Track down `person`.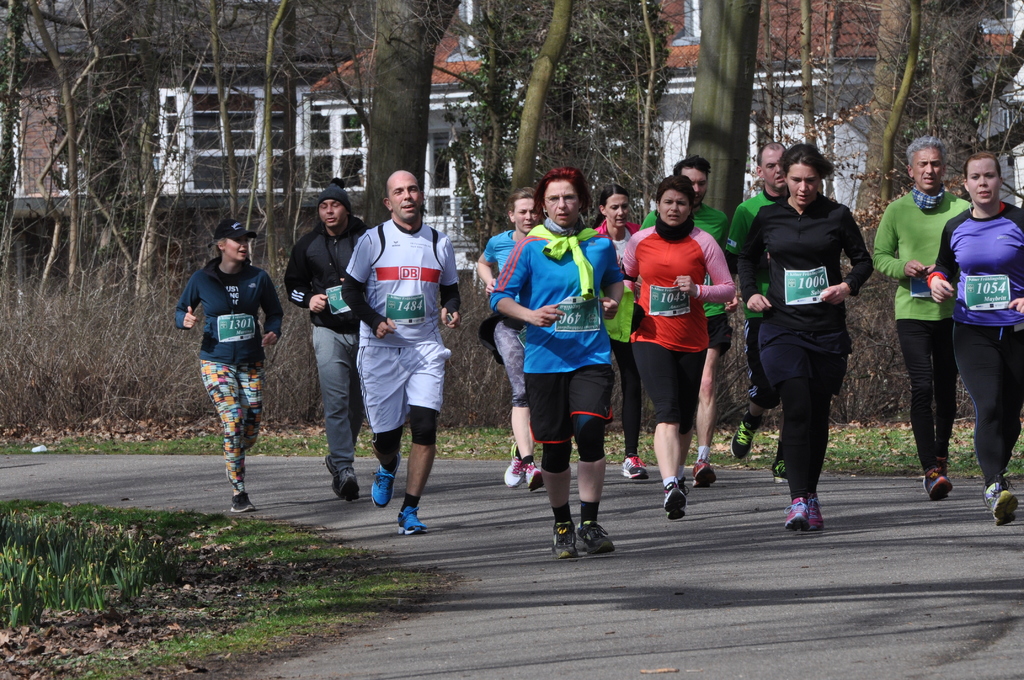
Tracked to [left=871, top=138, right=959, bottom=505].
